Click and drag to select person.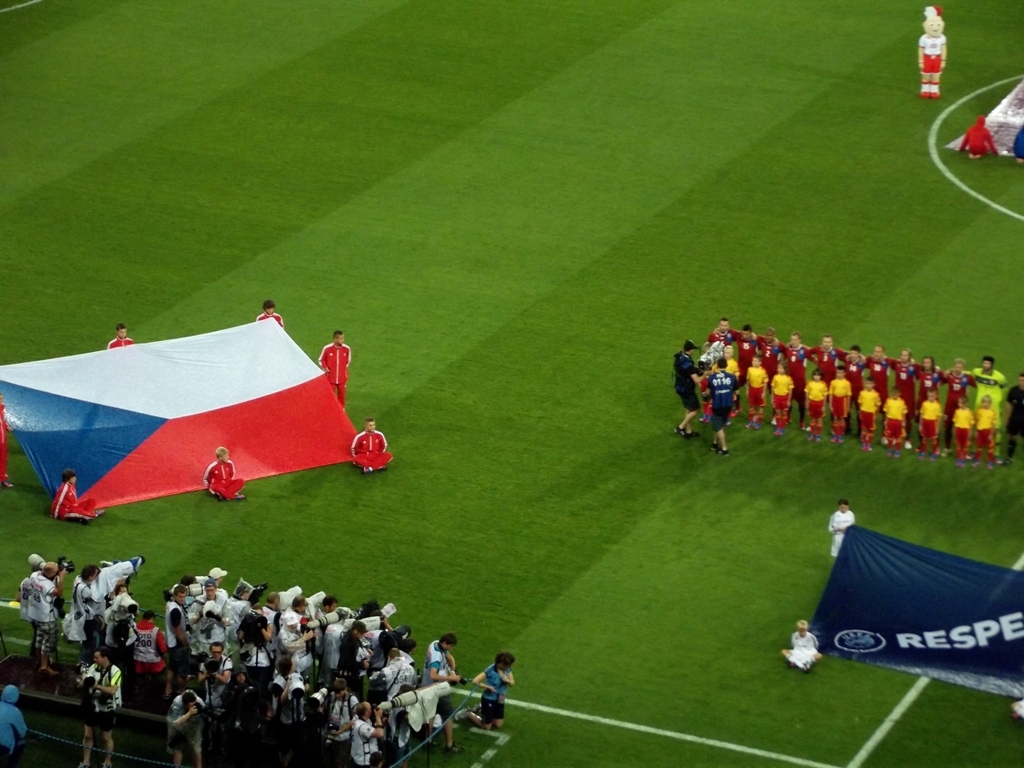
Selection: (x1=349, y1=418, x2=390, y2=474).
